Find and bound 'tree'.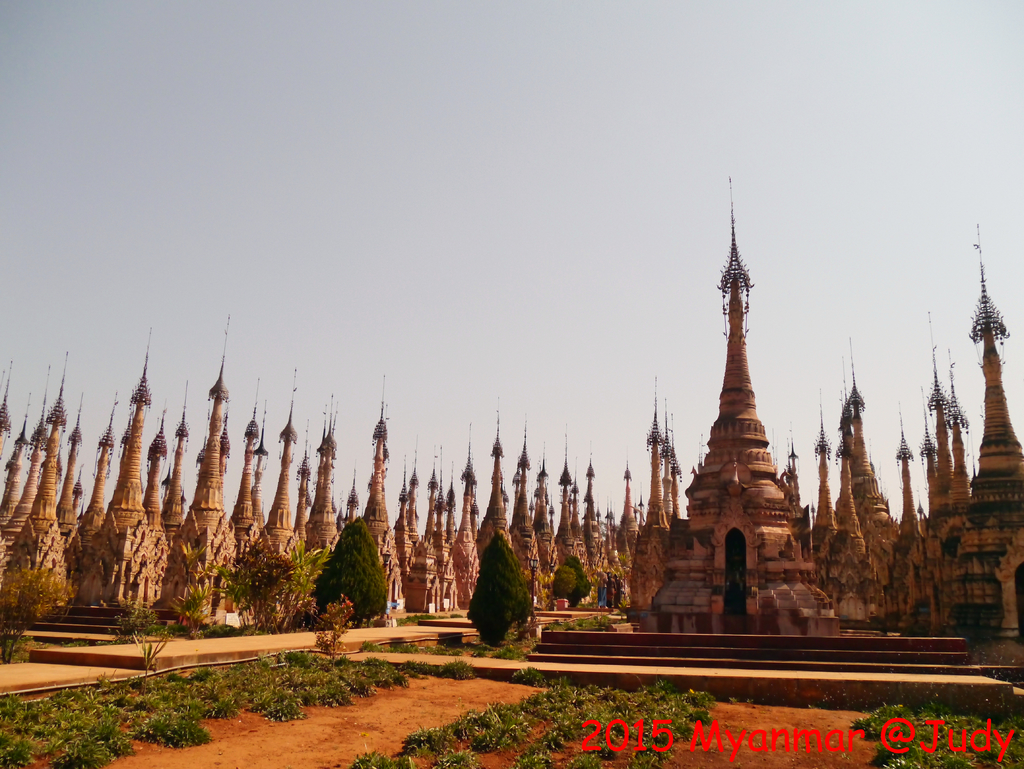
Bound: bbox(301, 526, 379, 624).
